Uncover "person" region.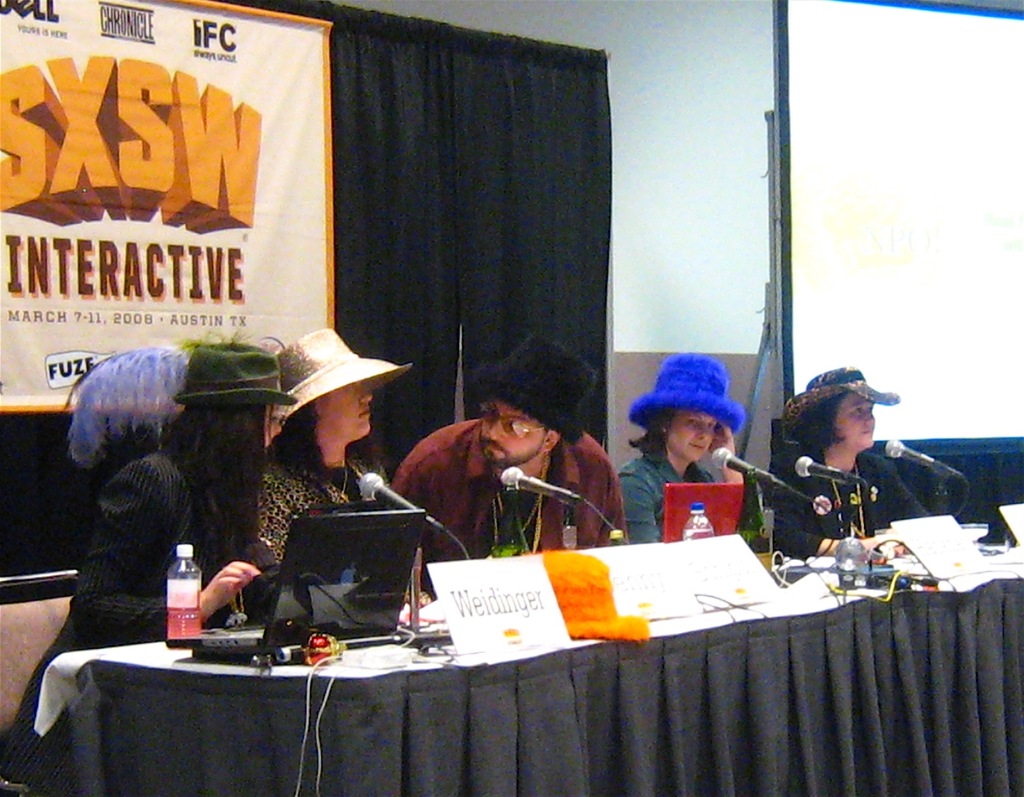
Uncovered: {"left": 0, "top": 323, "right": 301, "bottom": 796}.
